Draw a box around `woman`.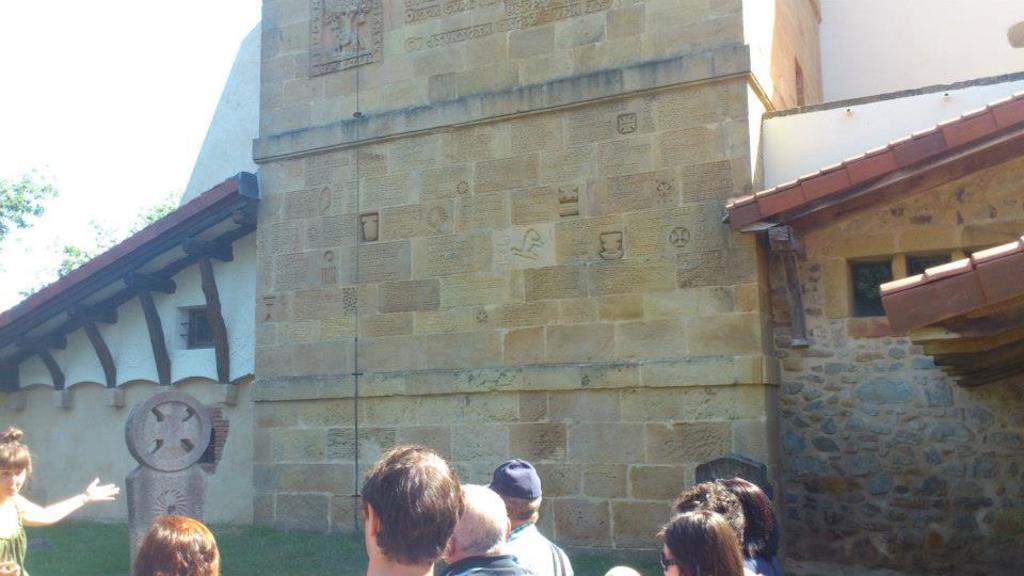
<box>0,428,121,575</box>.
